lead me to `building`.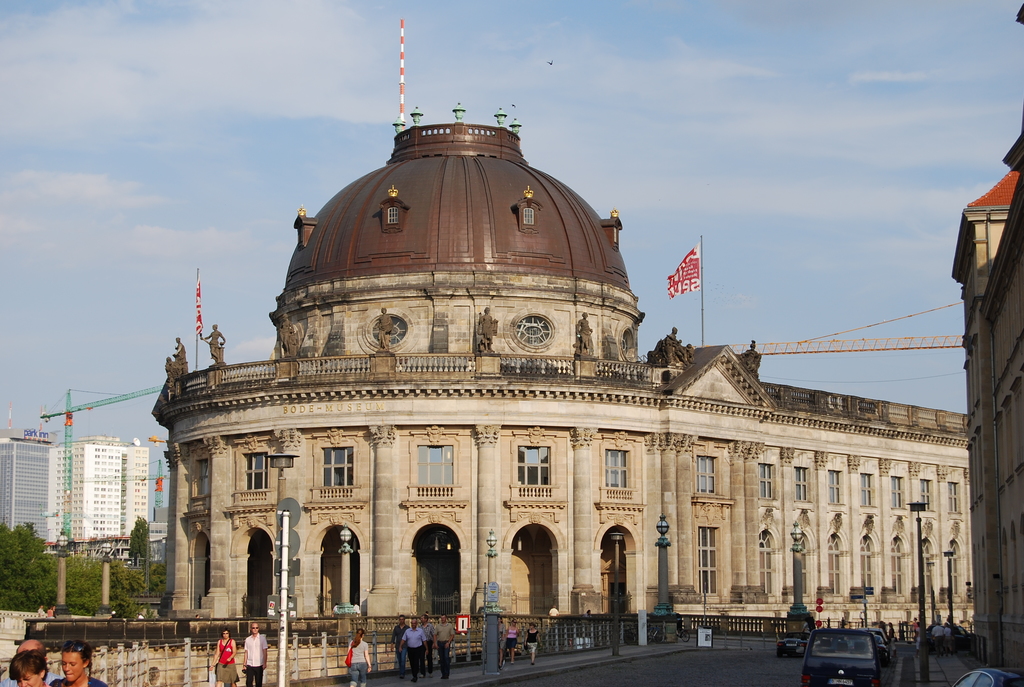
Lead to l=157, t=104, r=976, b=638.
